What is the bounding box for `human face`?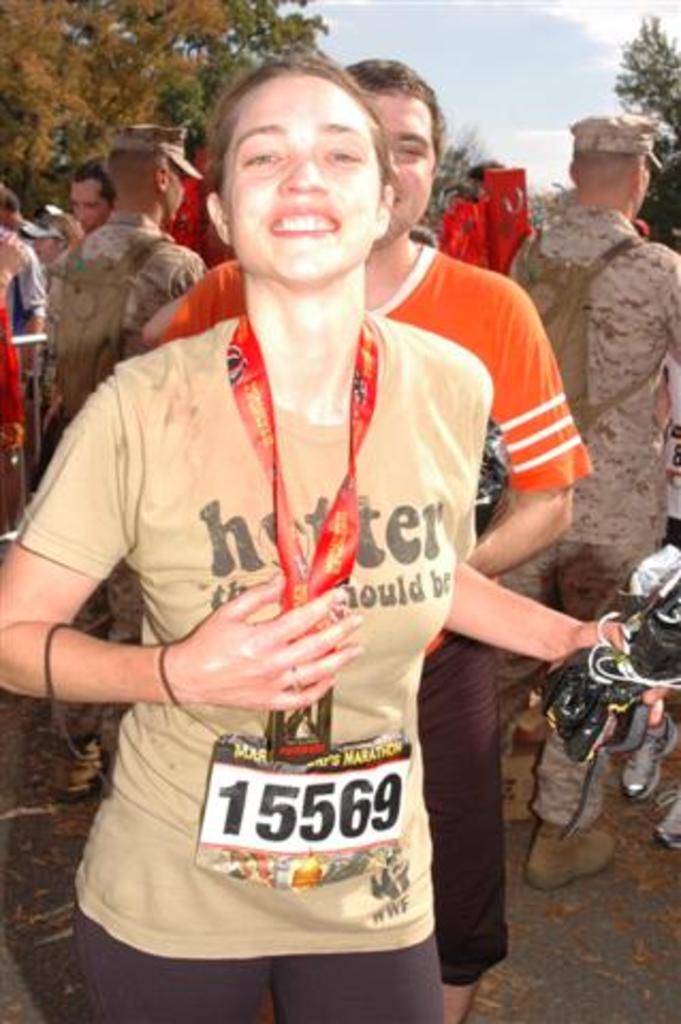
[x1=77, y1=183, x2=111, y2=237].
